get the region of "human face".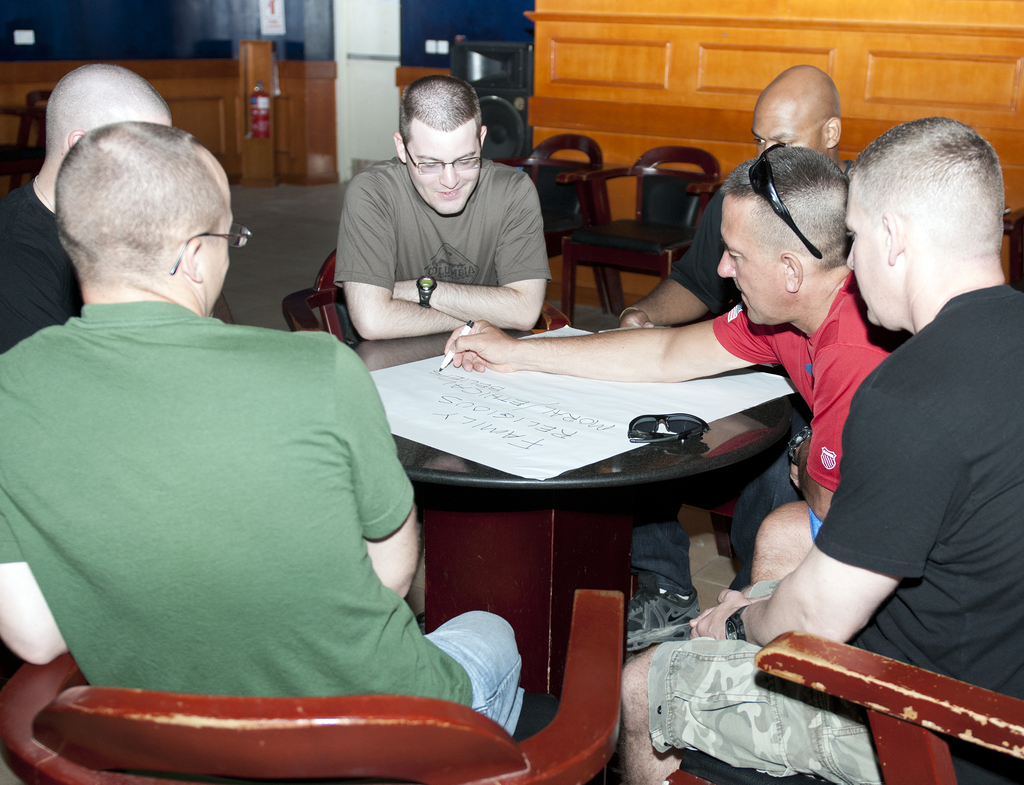
(843, 181, 890, 332).
